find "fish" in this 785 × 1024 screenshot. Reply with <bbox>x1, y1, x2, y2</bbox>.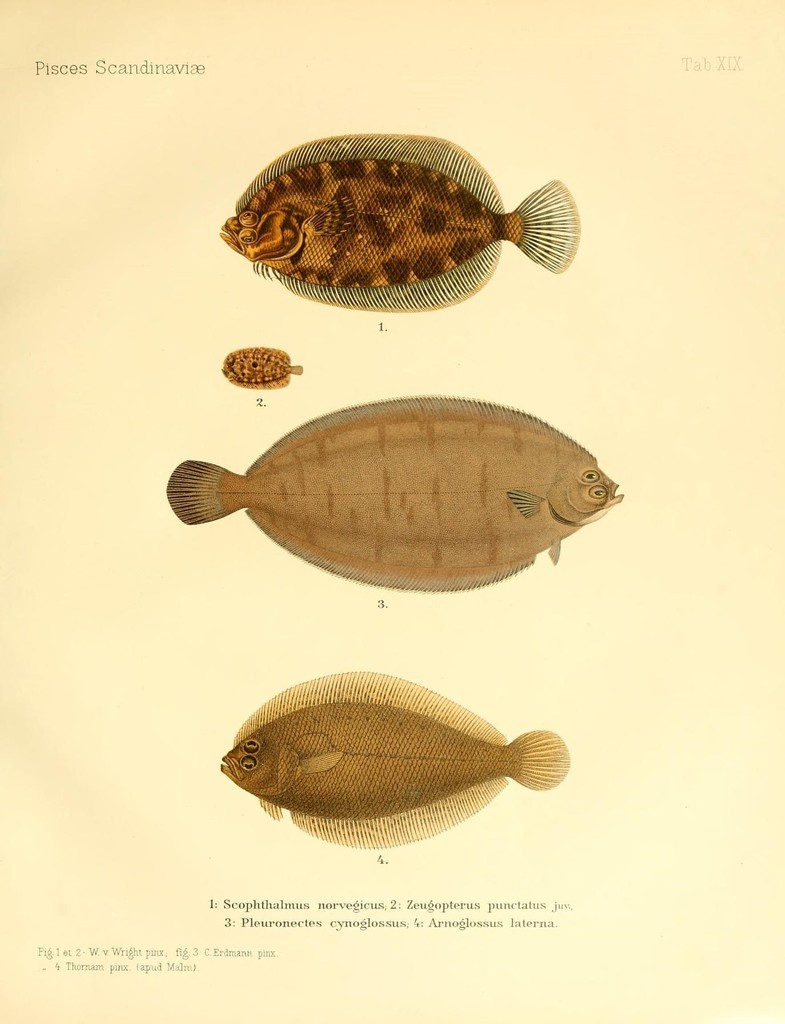
<bbox>220, 344, 299, 387</bbox>.
